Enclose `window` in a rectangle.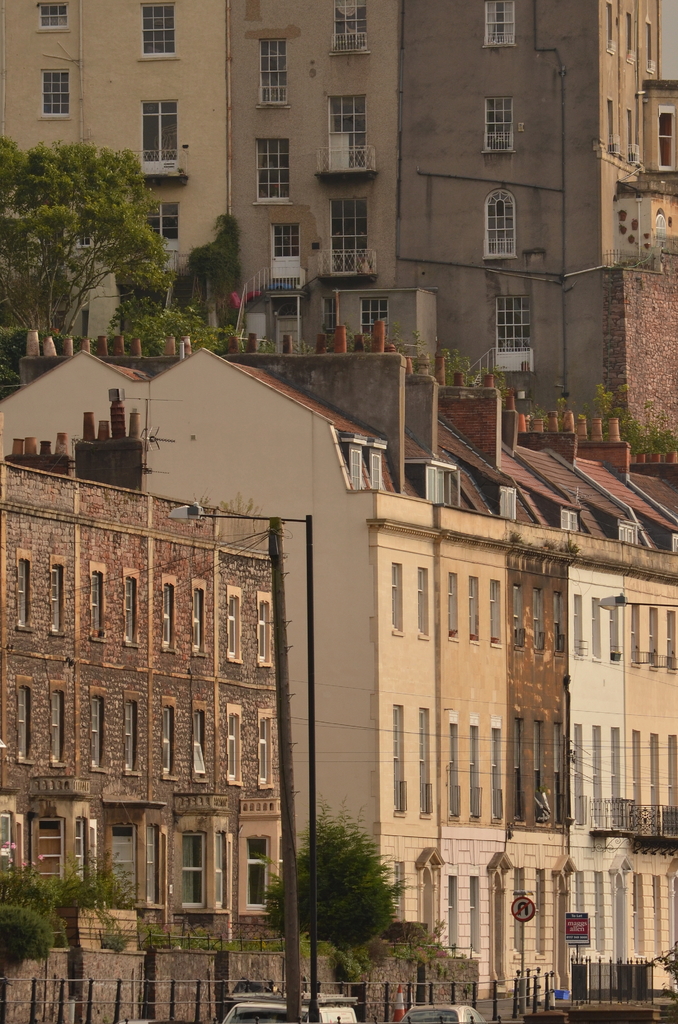
(252, 138, 286, 205).
